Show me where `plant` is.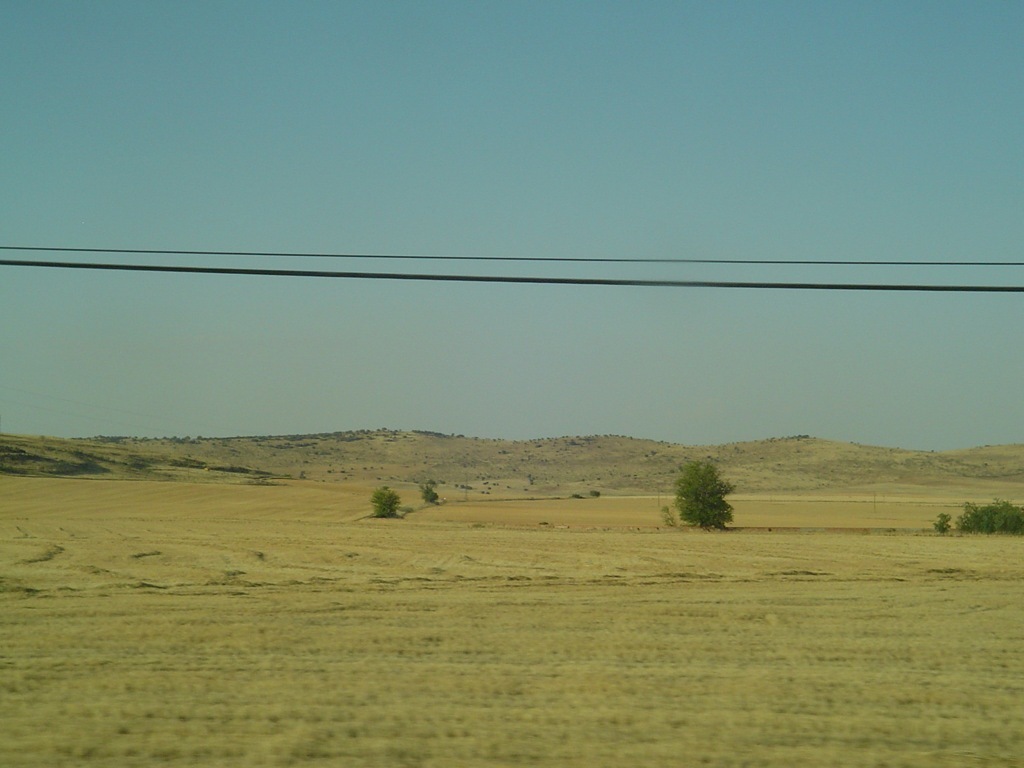
`plant` is at locate(657, 507, 680, 531).
